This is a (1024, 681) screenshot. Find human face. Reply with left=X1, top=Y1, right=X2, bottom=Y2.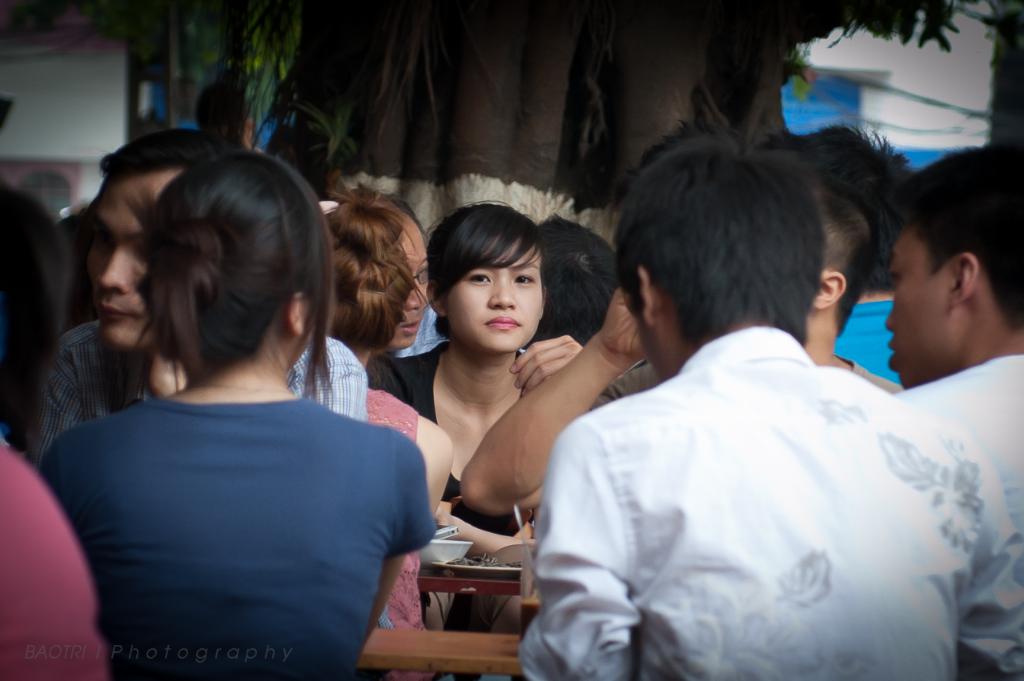
left=886, top=224, right=946, bottom=383.
